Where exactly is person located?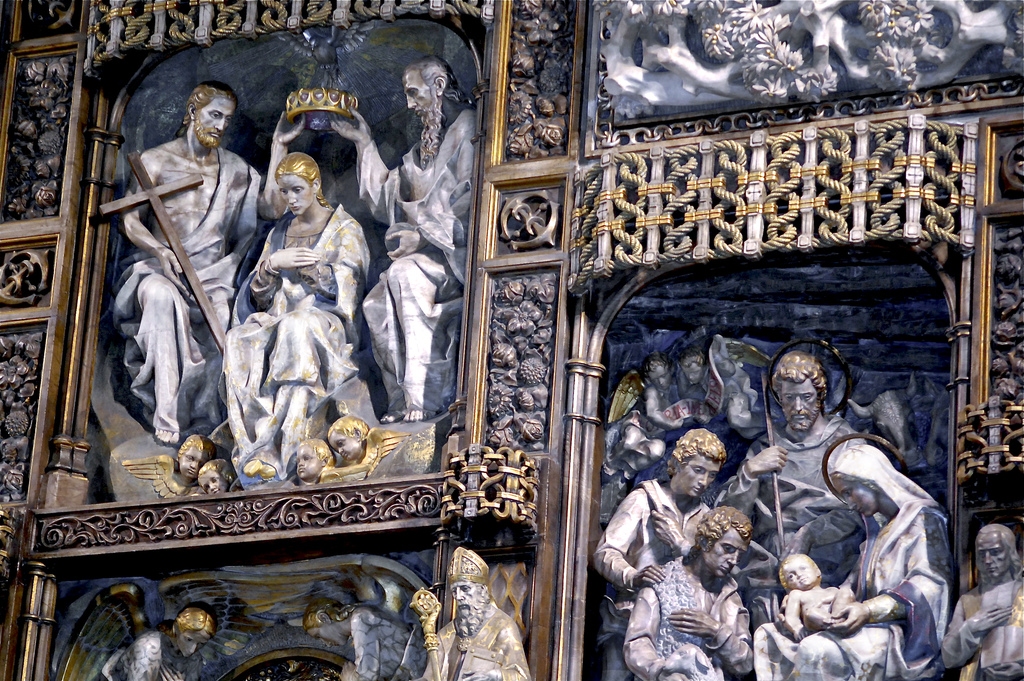
Its bounding box is {"x1": 591, "y1": 424, "x2": 728, "y2": 680}.
